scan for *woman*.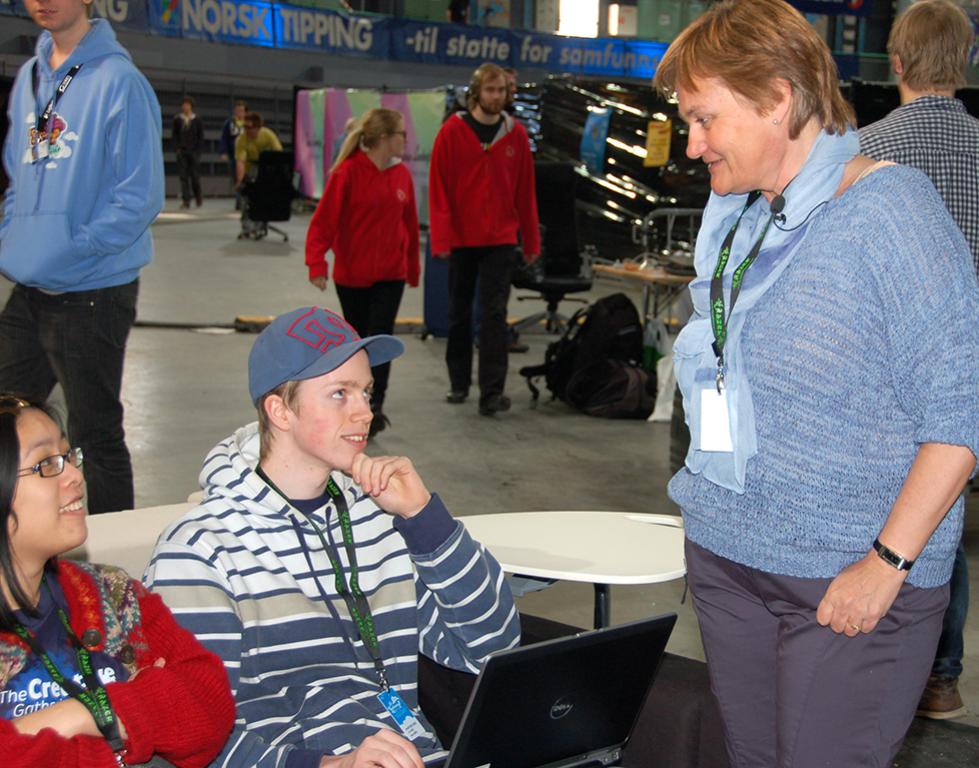
Scan result: x1=3, y1=350, x2=230, y2=755.
